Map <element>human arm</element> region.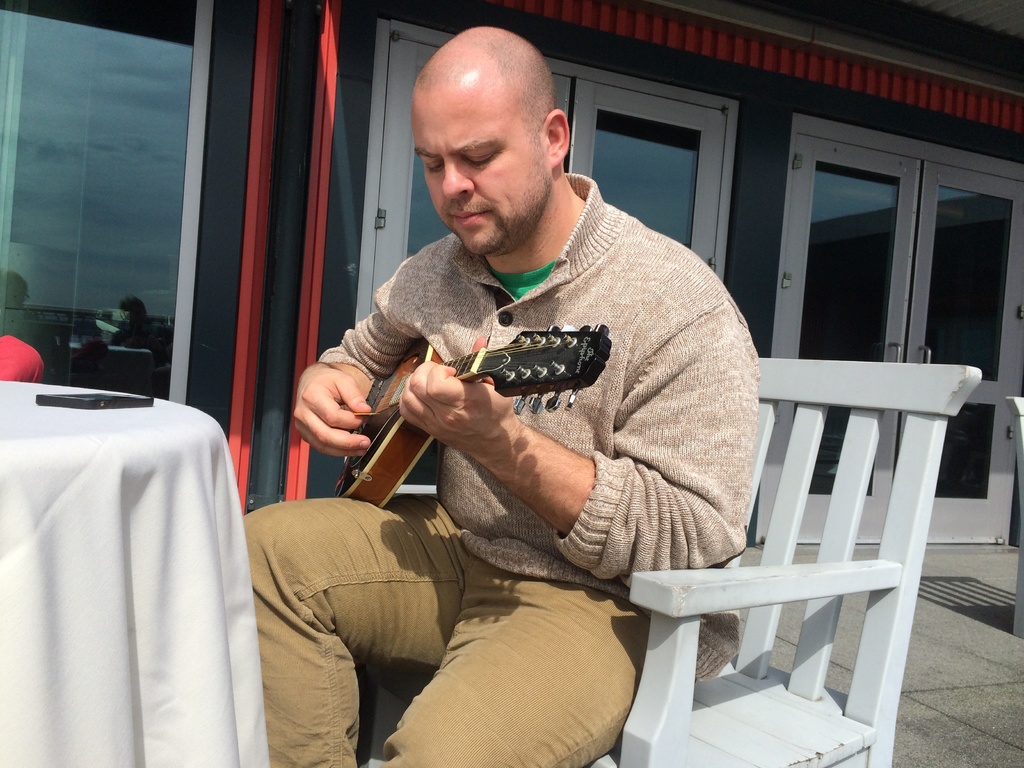
Mapped to (285,257,429,468).
